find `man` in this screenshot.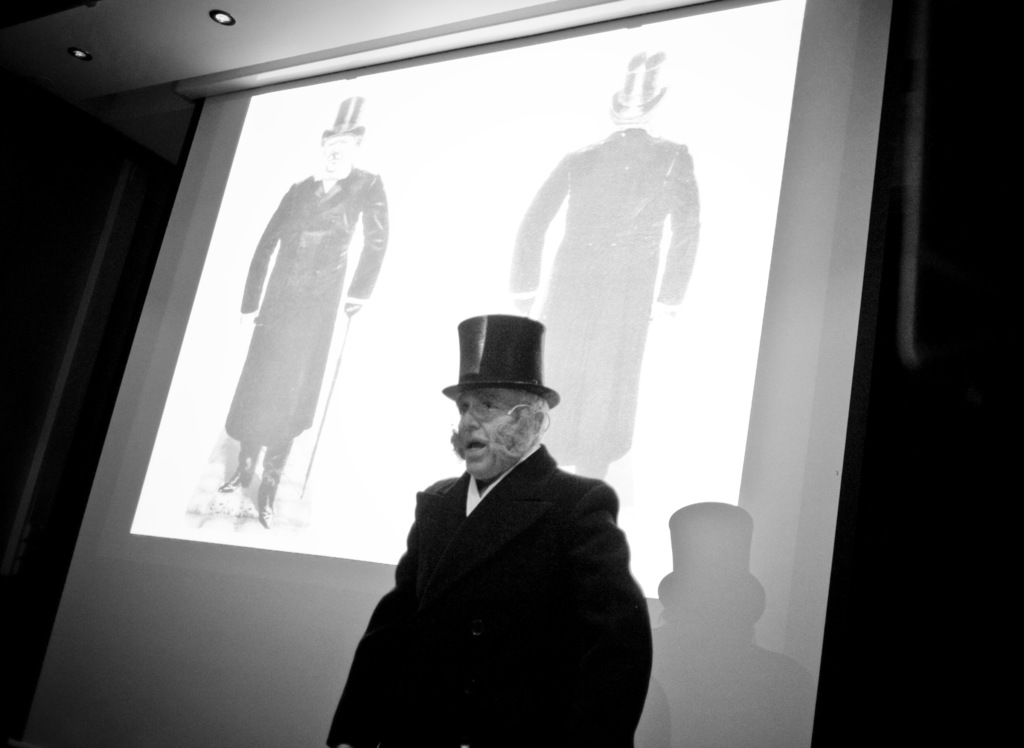
The bounding box for `man` is (321,308,662,747).
